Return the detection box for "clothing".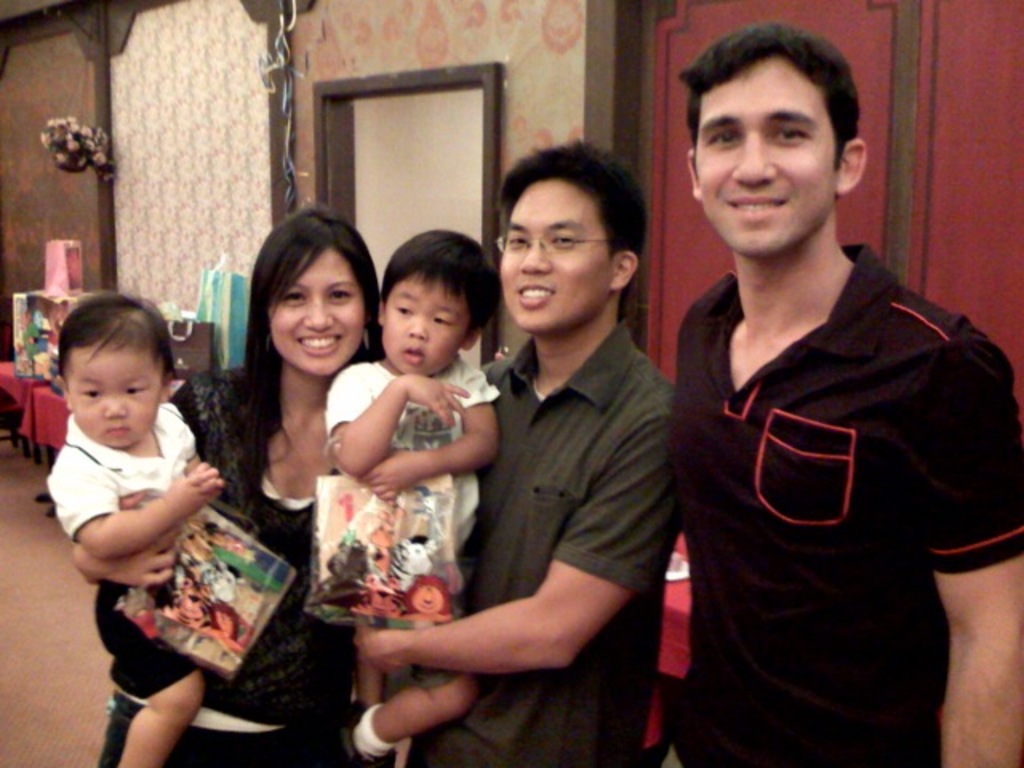
[659,235,1022,766].
